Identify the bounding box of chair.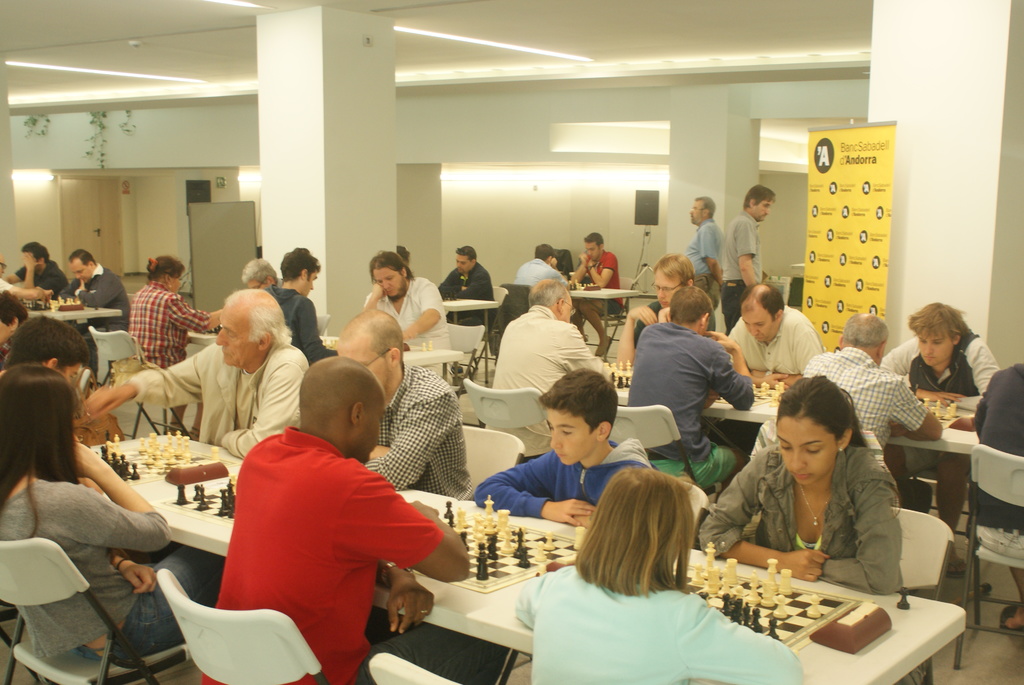
x1=86 y1=328 x2=190 y2=439.
